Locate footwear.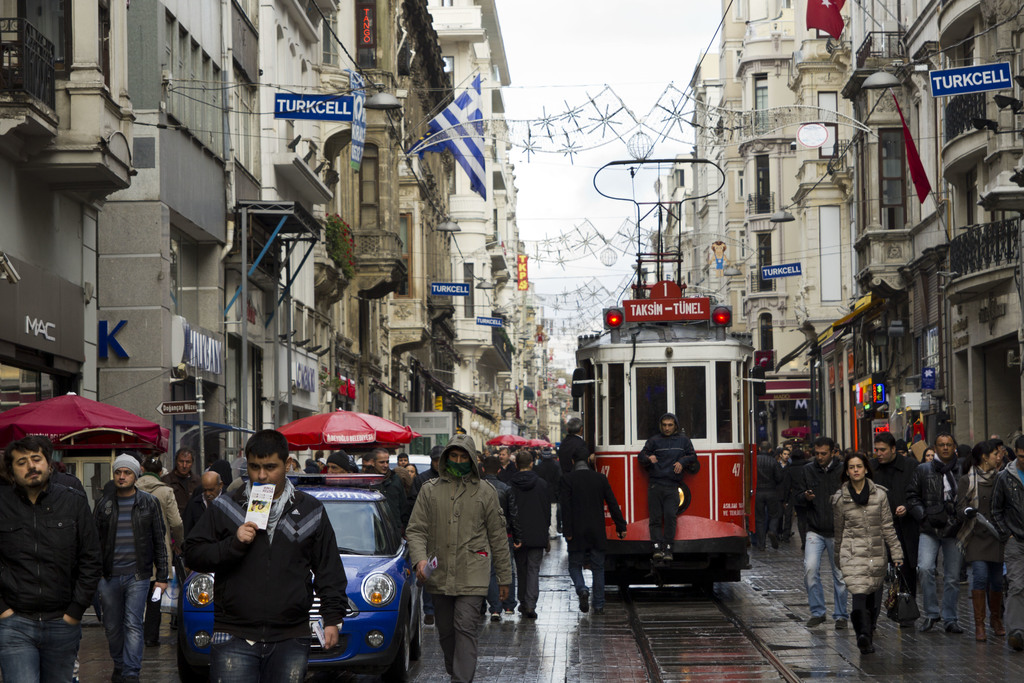
Bounding box: bbox(653, 548, 665, 562).
